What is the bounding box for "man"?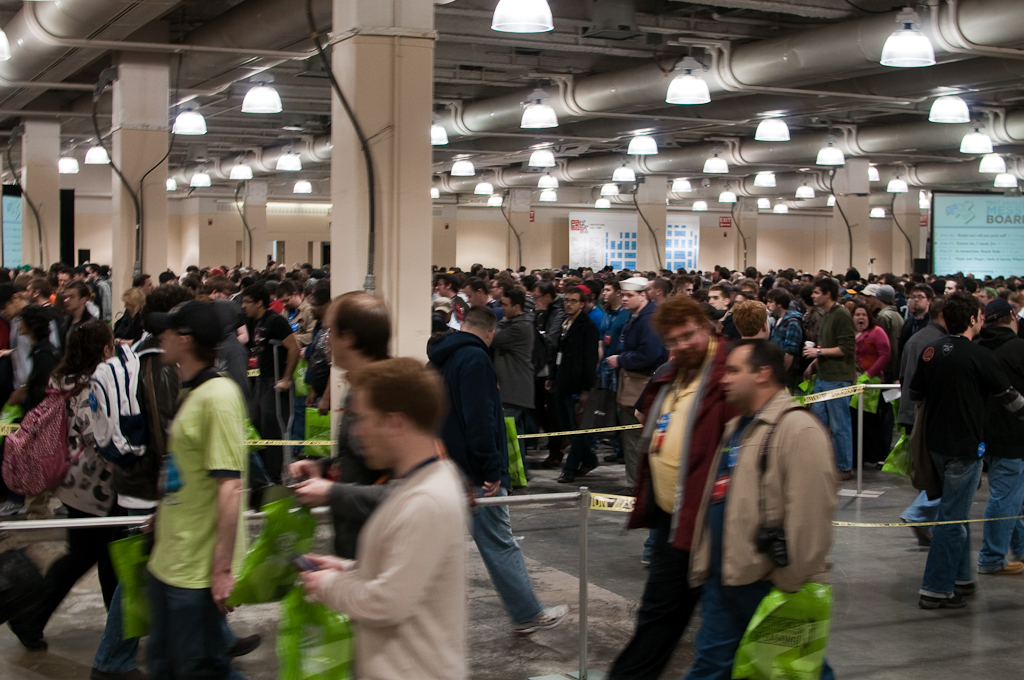
left=898, top=300, right=950, bottom=545.
